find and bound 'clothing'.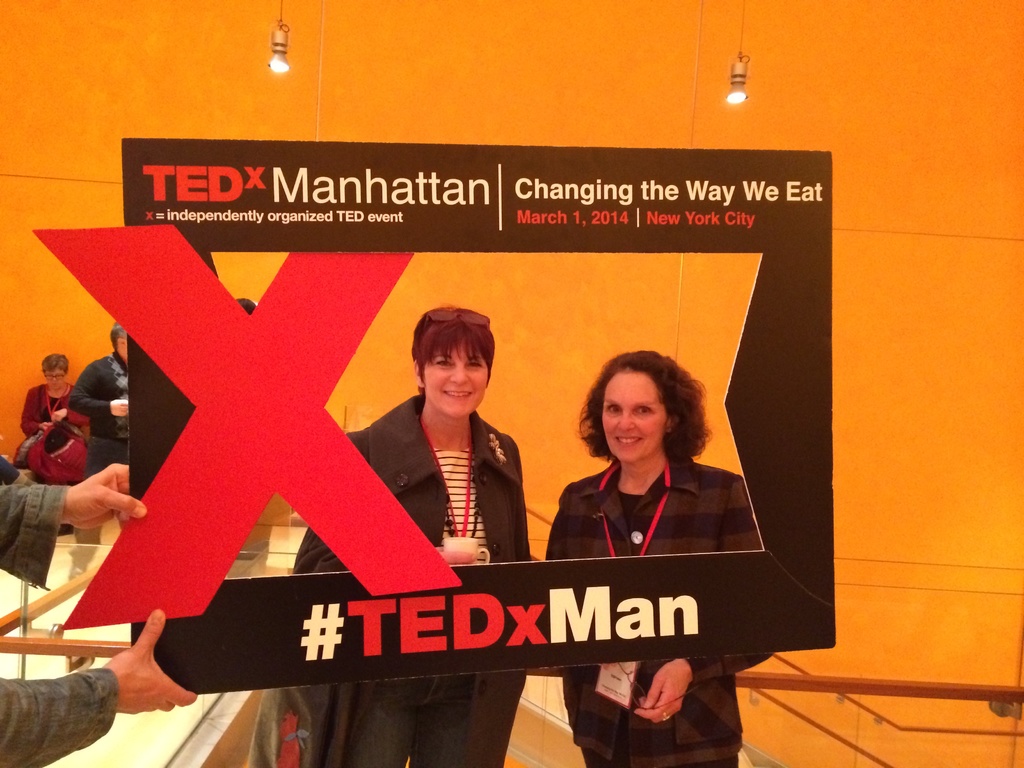
Bound: 540,460,769,767.
